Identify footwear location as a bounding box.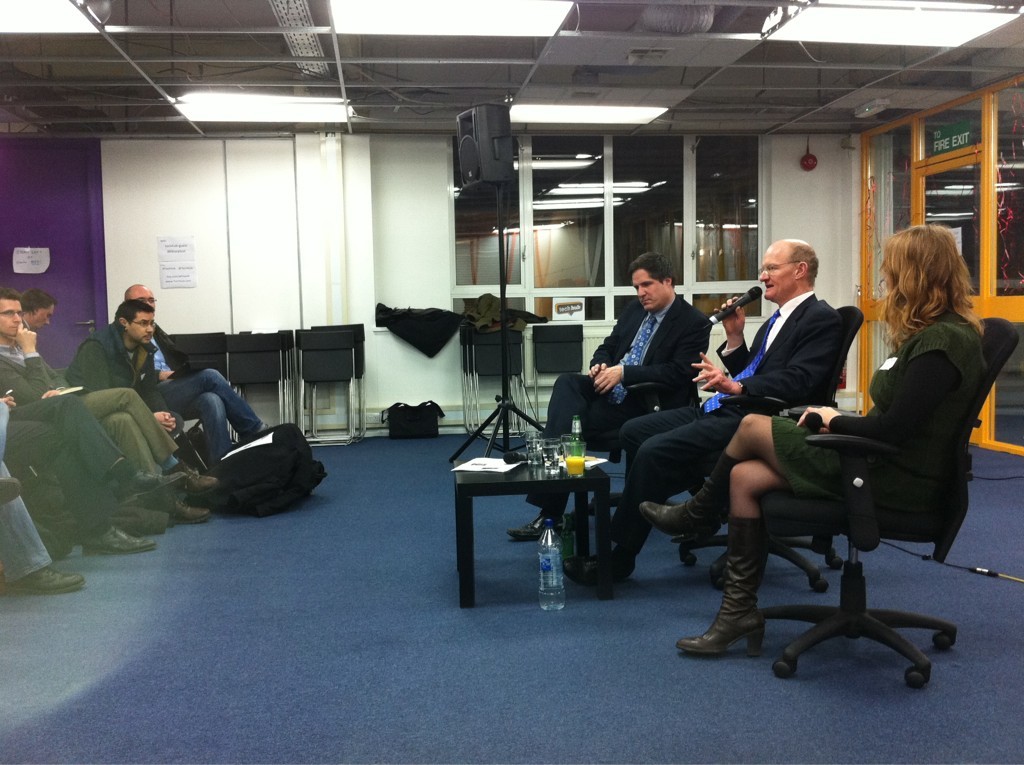
640, 449, 742, 540.
